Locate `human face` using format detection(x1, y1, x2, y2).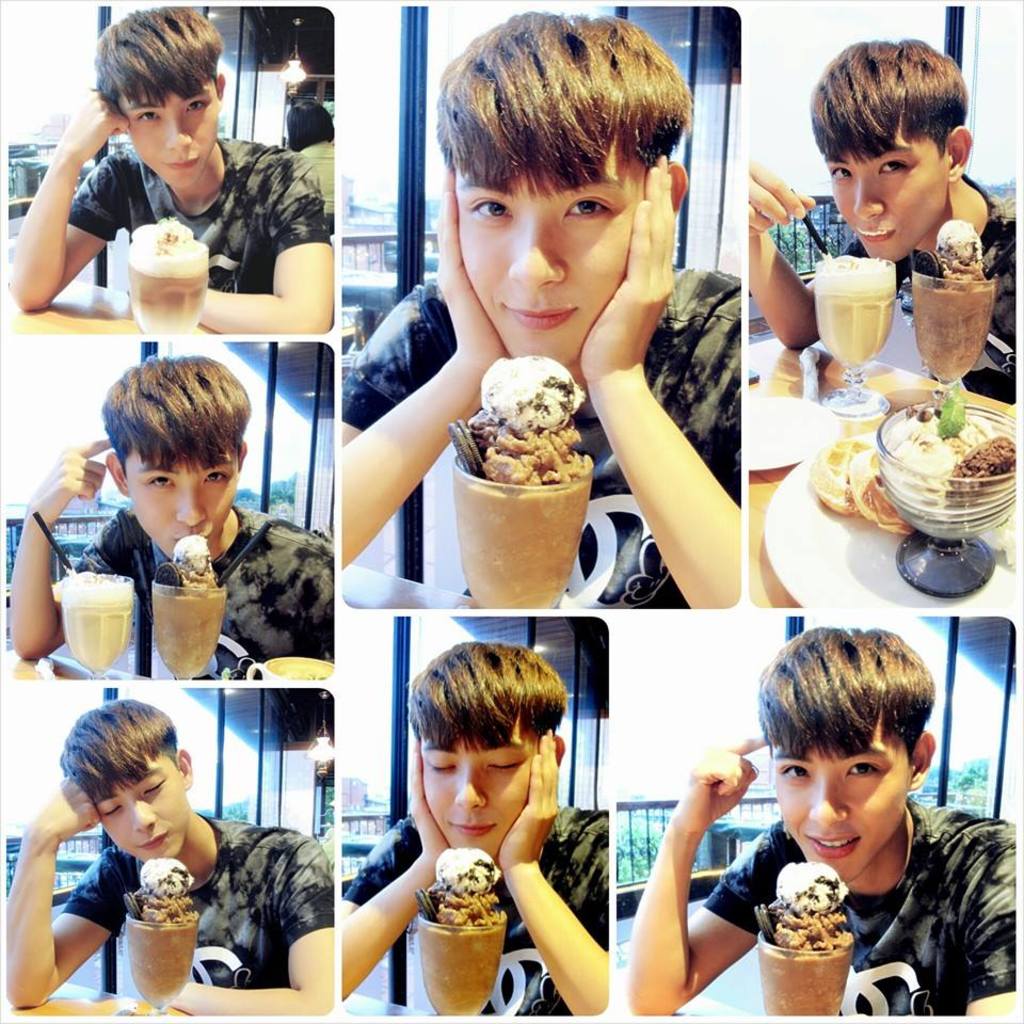
detection(92, 755, 186, 860).
